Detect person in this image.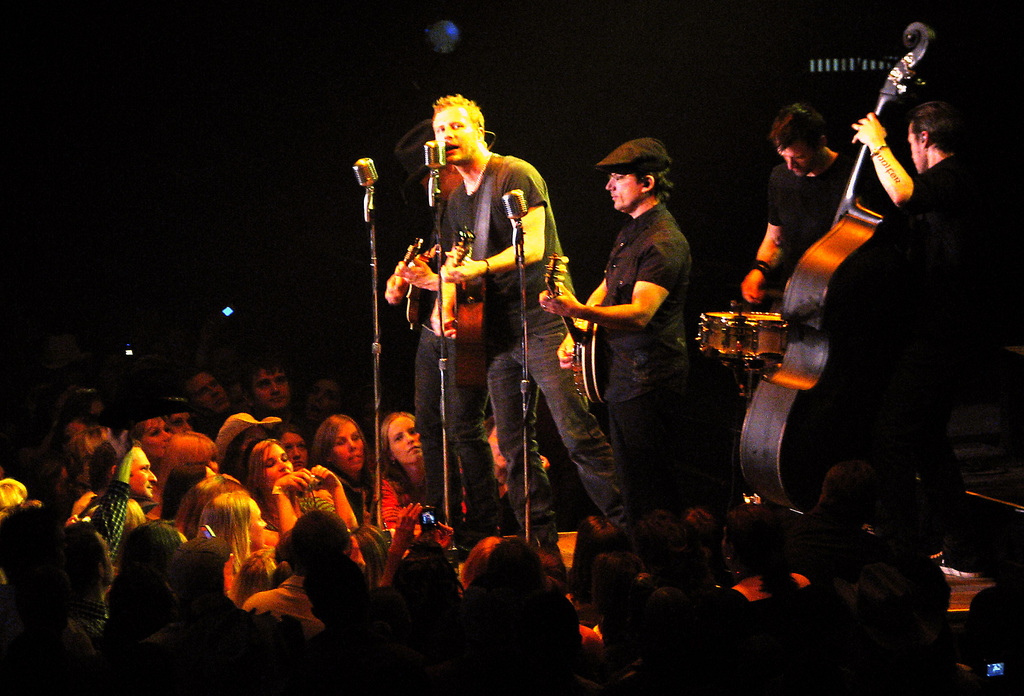
Detection: {"left": 383, "top": 117, "right": 494, "bottom": 545}.
